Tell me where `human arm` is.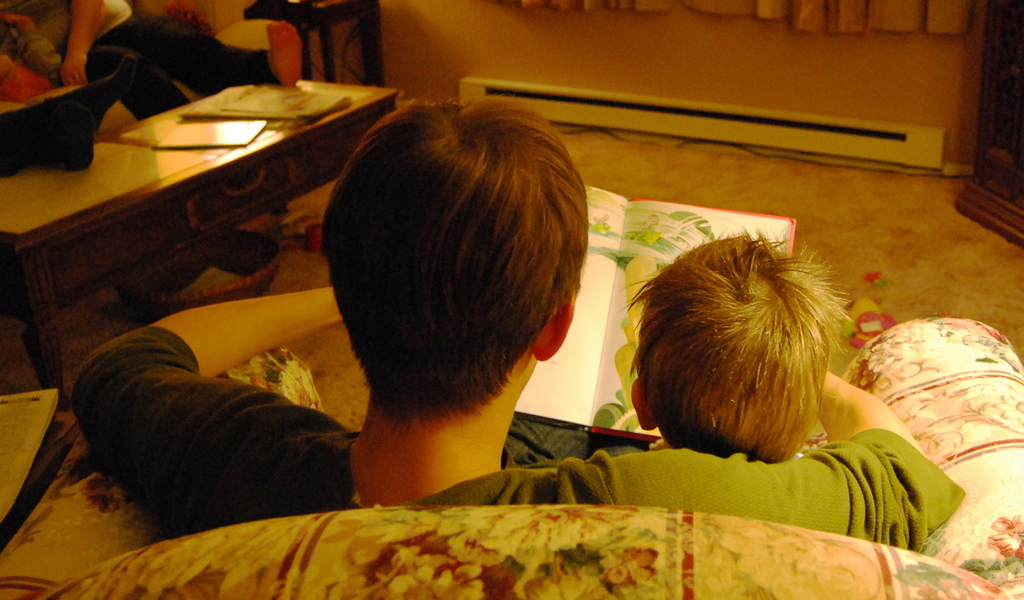
`human arm` is at [72, 290, 415, 545].
